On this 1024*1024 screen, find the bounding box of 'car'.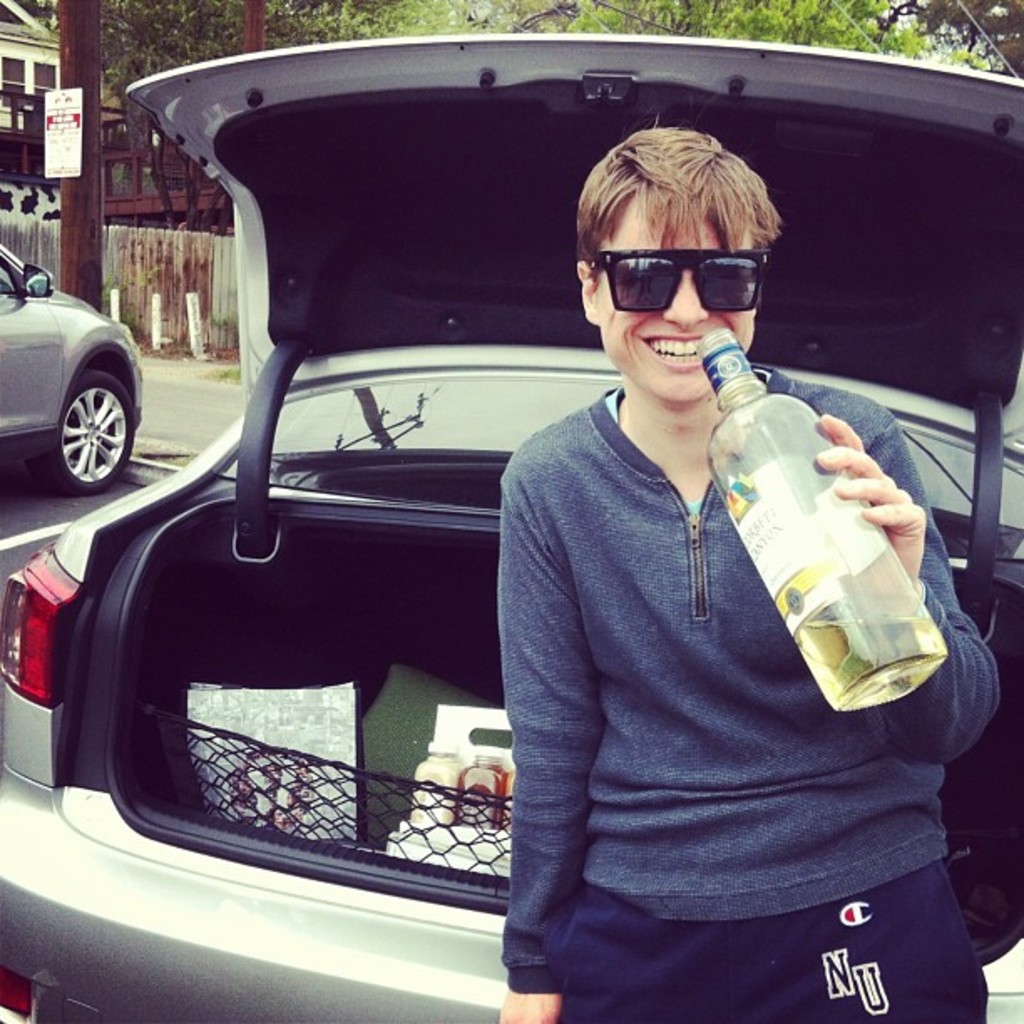
Bounding box: 0,243,146,487.
